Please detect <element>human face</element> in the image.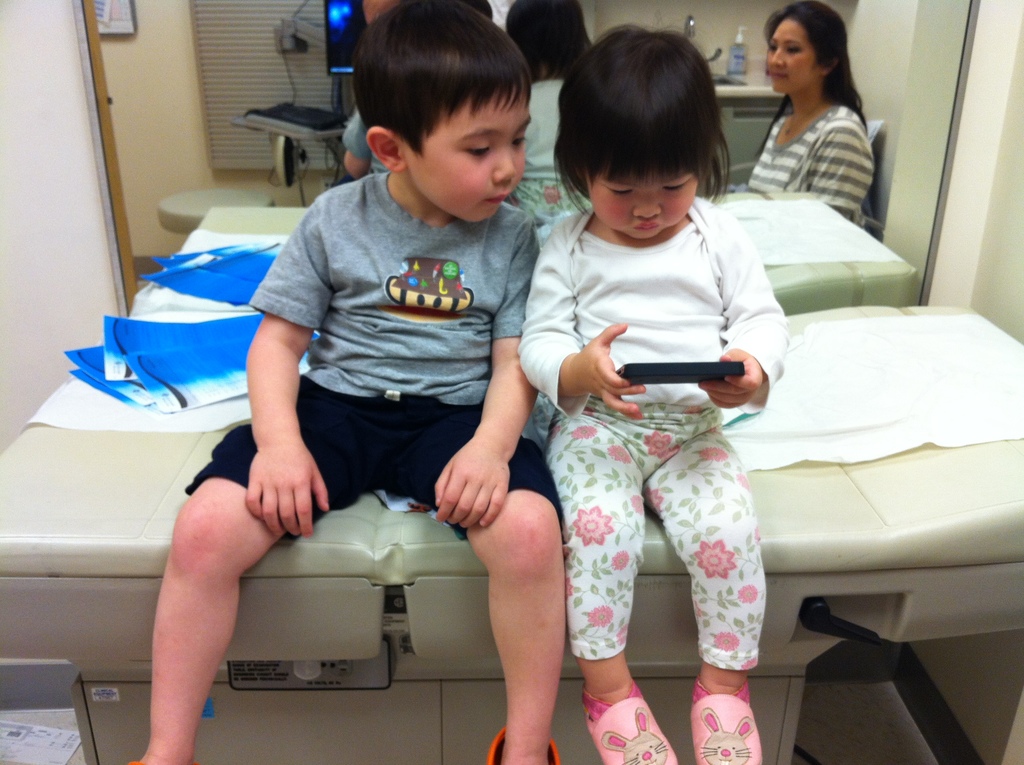
x1=399, y1=101, x2=525, y2=229.
